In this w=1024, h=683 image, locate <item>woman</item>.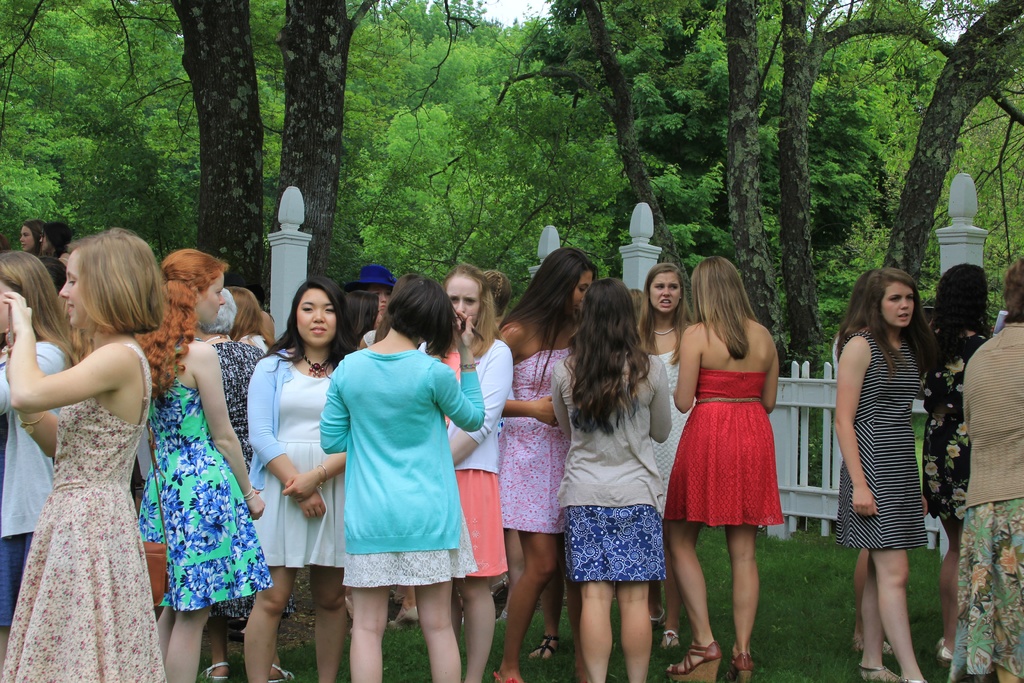
Bounding box: [left=664, top=252, right=774, bottom=682].
